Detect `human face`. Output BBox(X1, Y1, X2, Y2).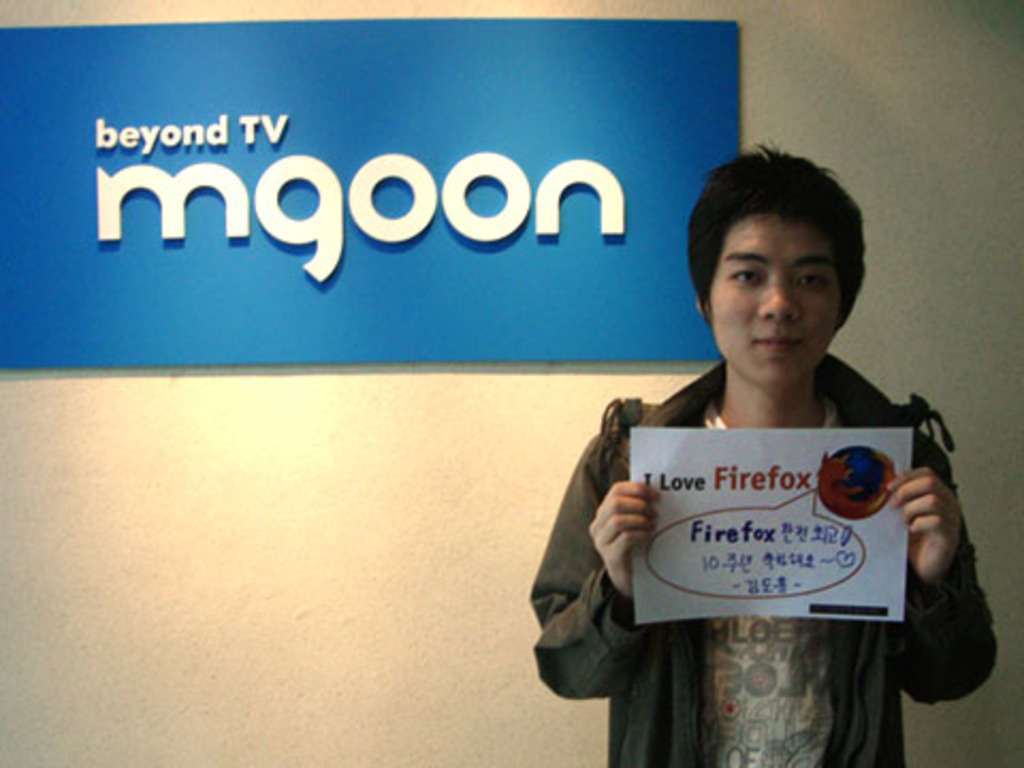
BBox(715, 213, 838, 384).
